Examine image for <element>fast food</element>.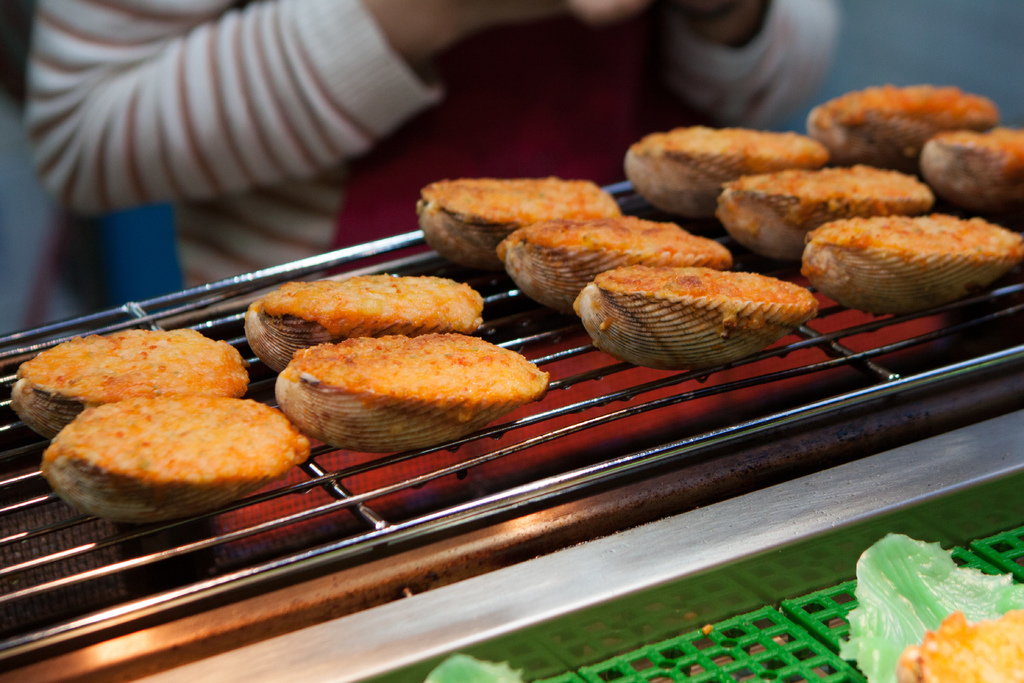
Examination result: 925 122 1023 188.
